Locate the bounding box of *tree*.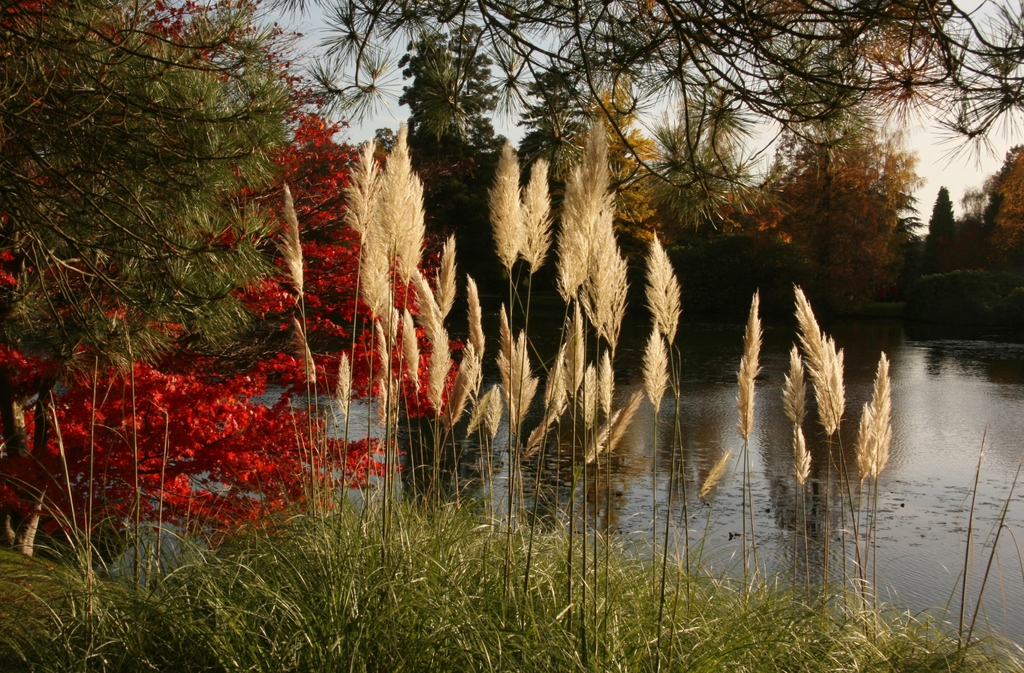
Bounding box: crop(984, 138, 1023, 269).
